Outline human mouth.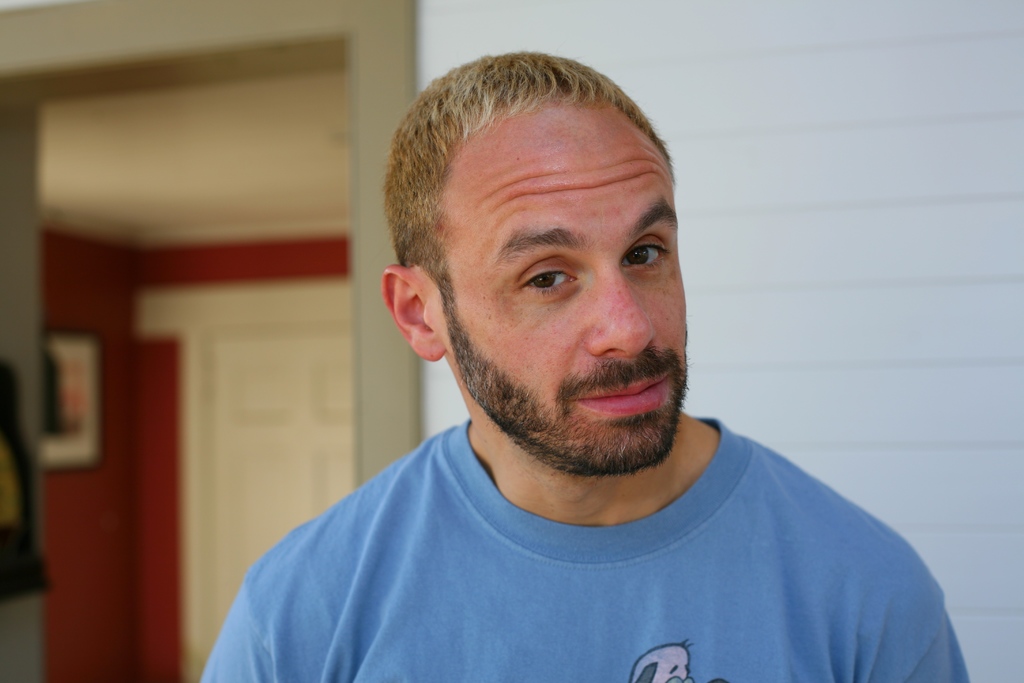
Outline: <box>573,370,671,415</box>.
